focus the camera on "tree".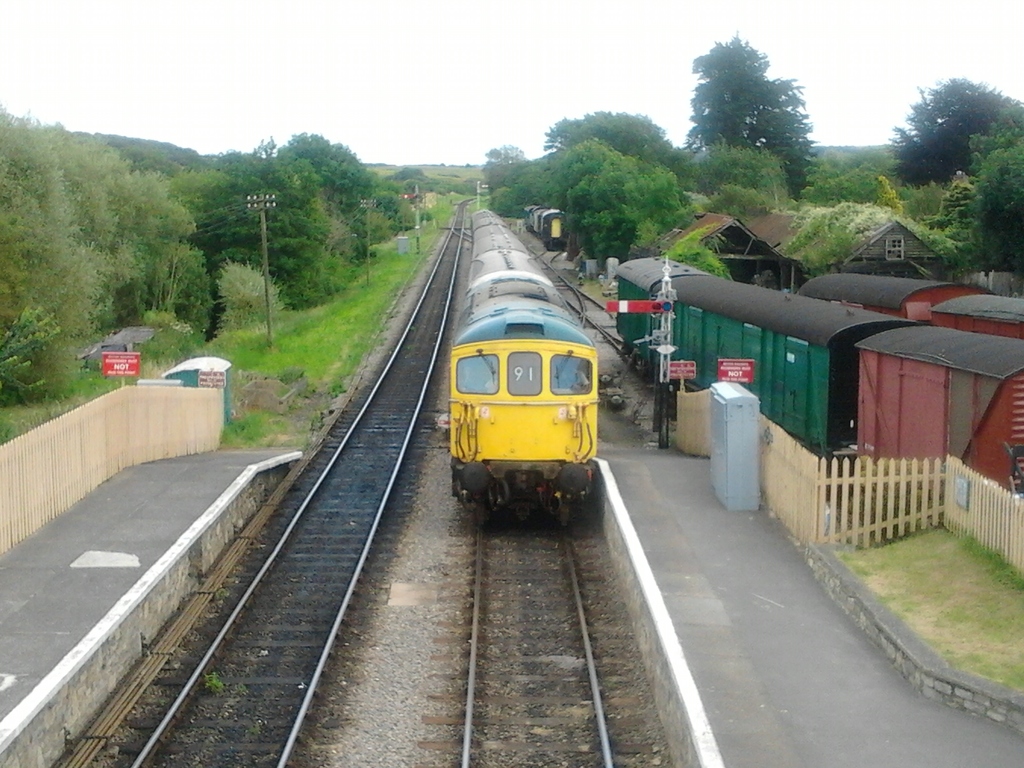
Focus region: {"x1": 490, "y1": 132, "x2": 698, "y2": 276}.
